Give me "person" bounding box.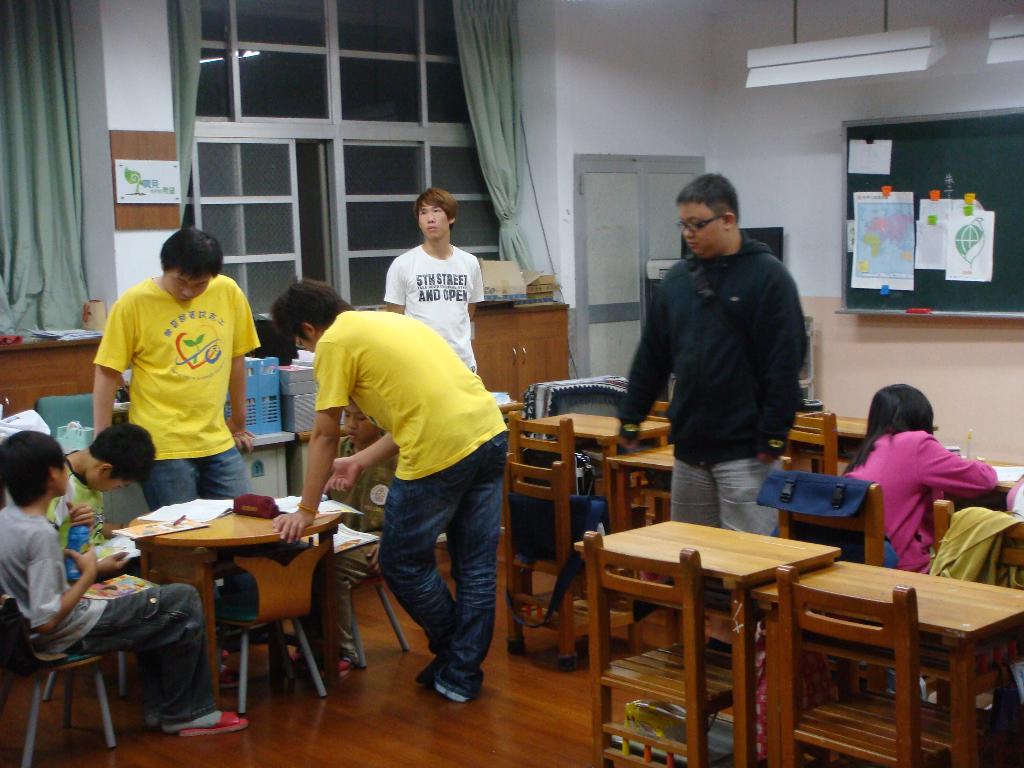
[left=58, top=417, right=157, bottom=586].
